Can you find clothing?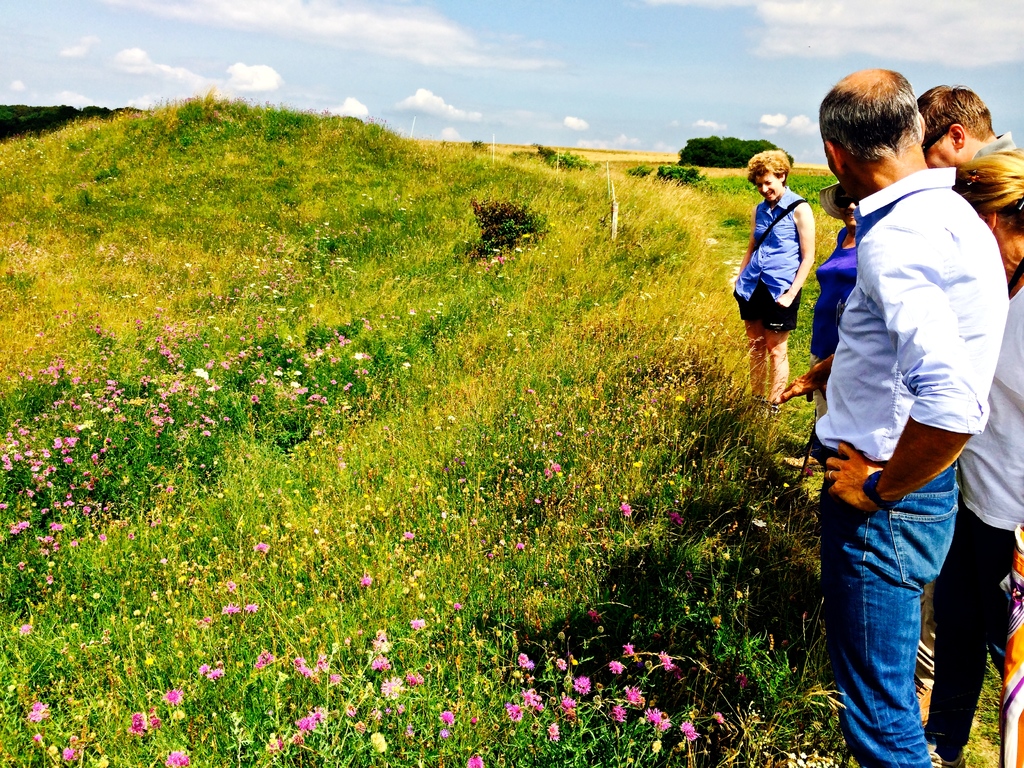
Yes, bounding box: bbox=(929, 278, 1020, 762).
